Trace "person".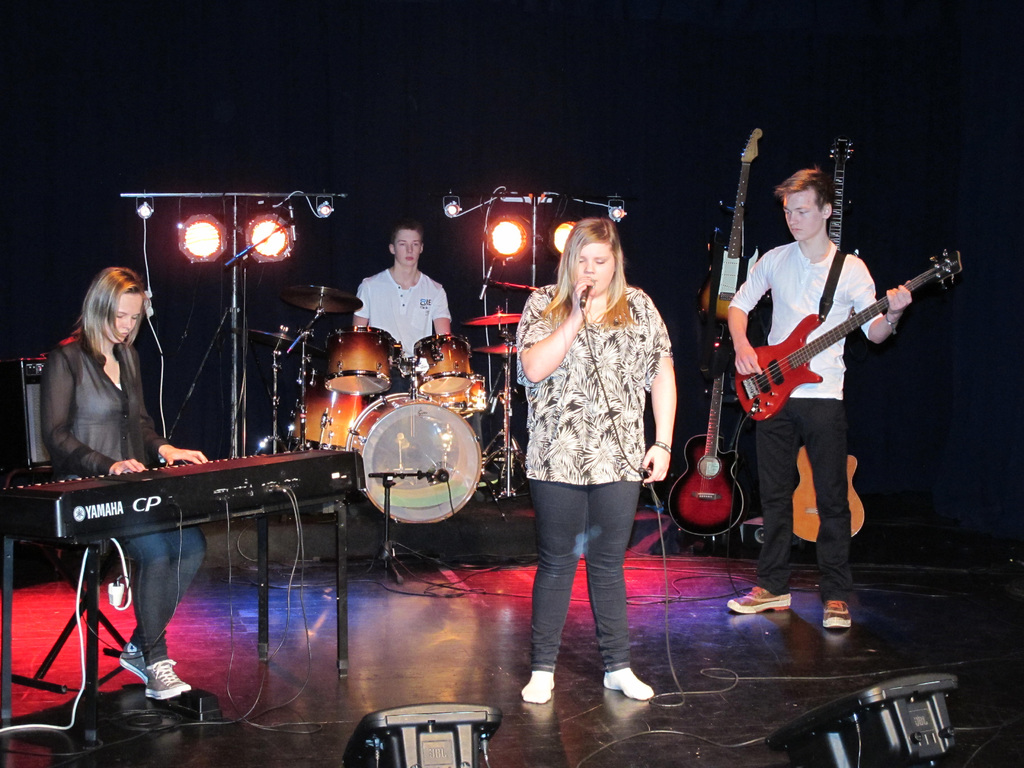
Traced to <bbox>729, 165, 914, 632</bbox>.
